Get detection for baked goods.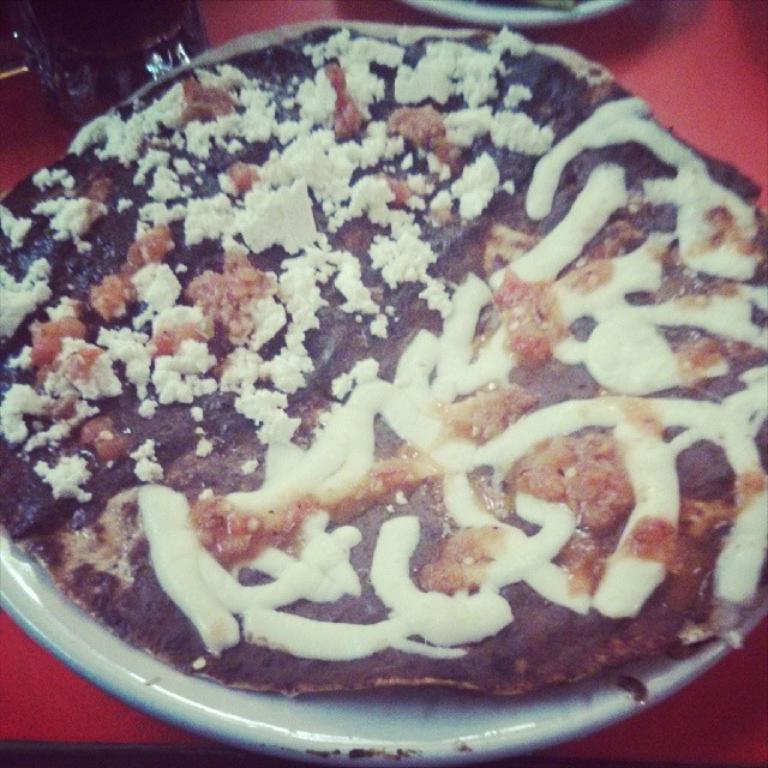
Detection: {"x1": 37, "y1": 82, "x2": 754, "y2": 733}.
